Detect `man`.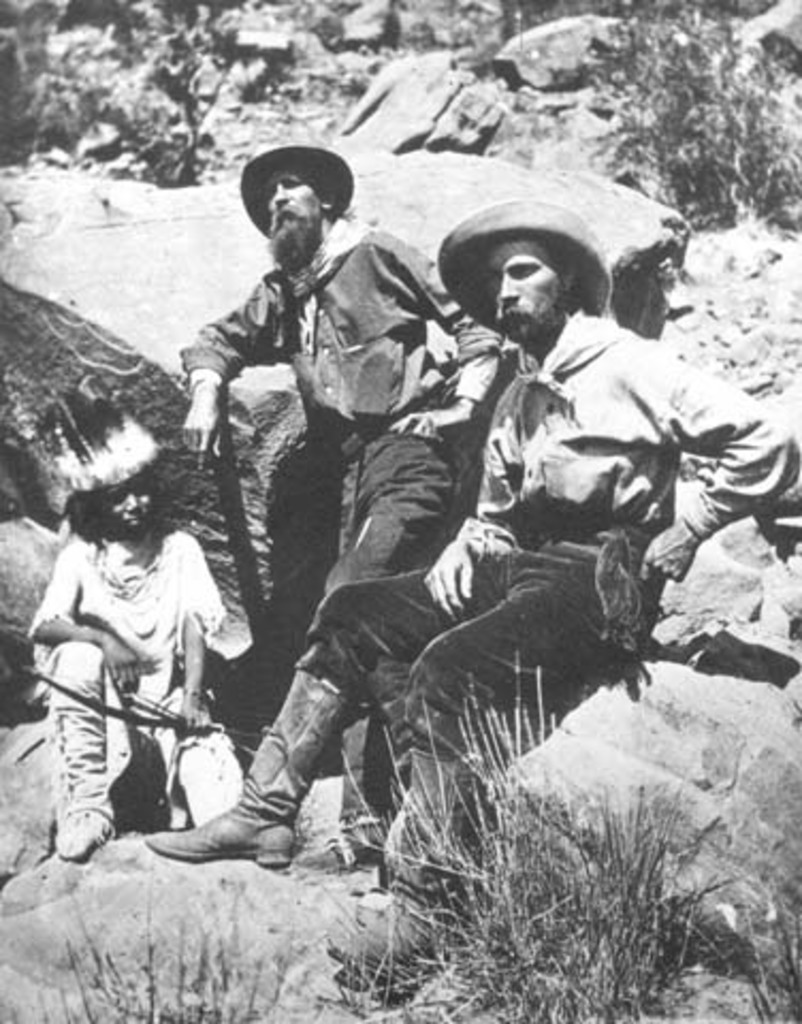
Detected at x1=175 y1=132 x2=497 y2=849.
